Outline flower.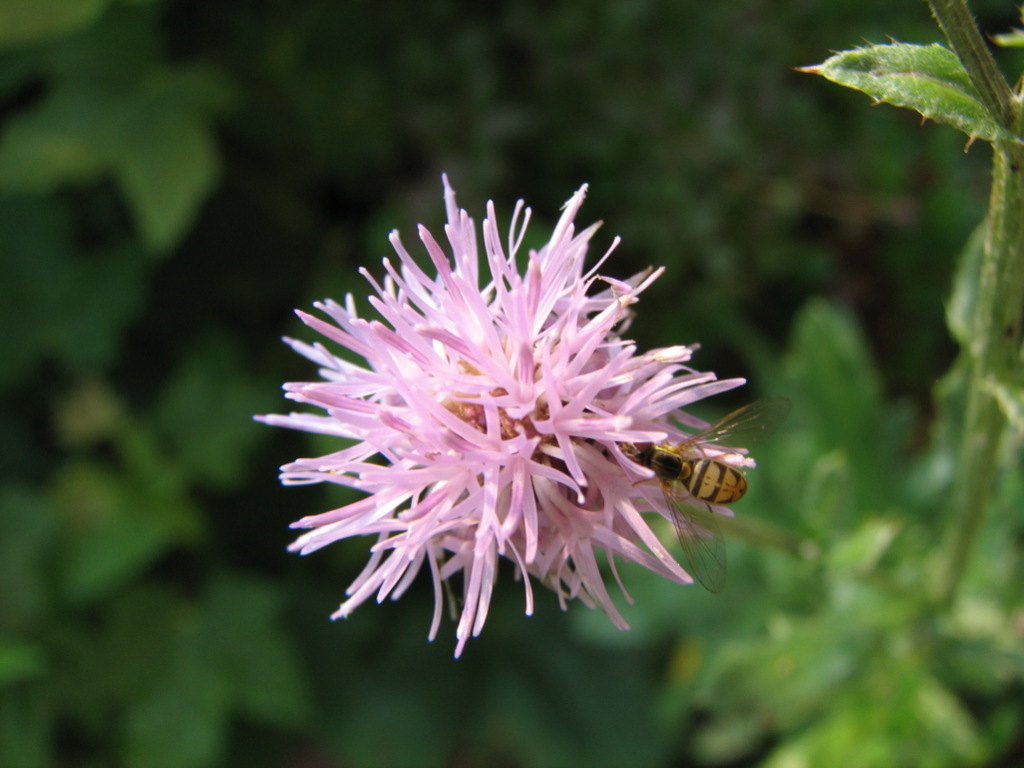
Outline: x1=251, y1=168, x2=754, y2=663.
